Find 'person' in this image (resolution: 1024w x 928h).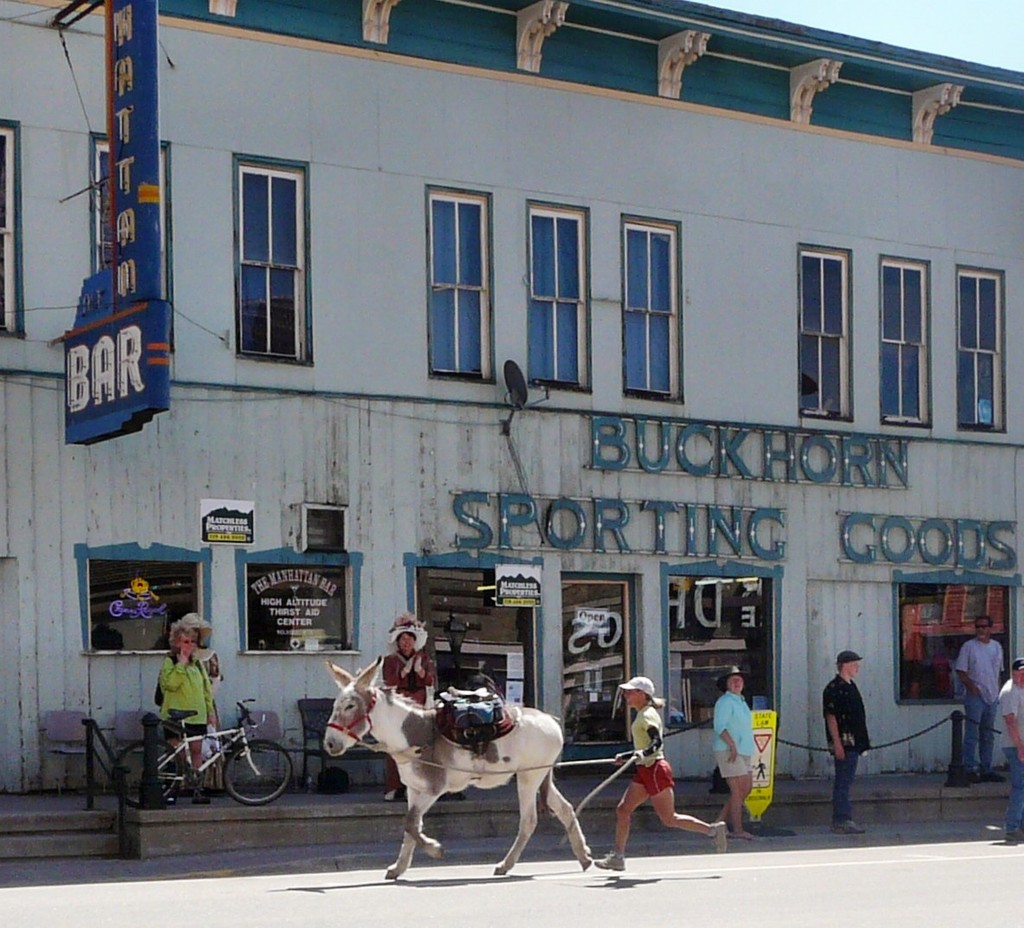
crop(601, 678, 729, 872).
